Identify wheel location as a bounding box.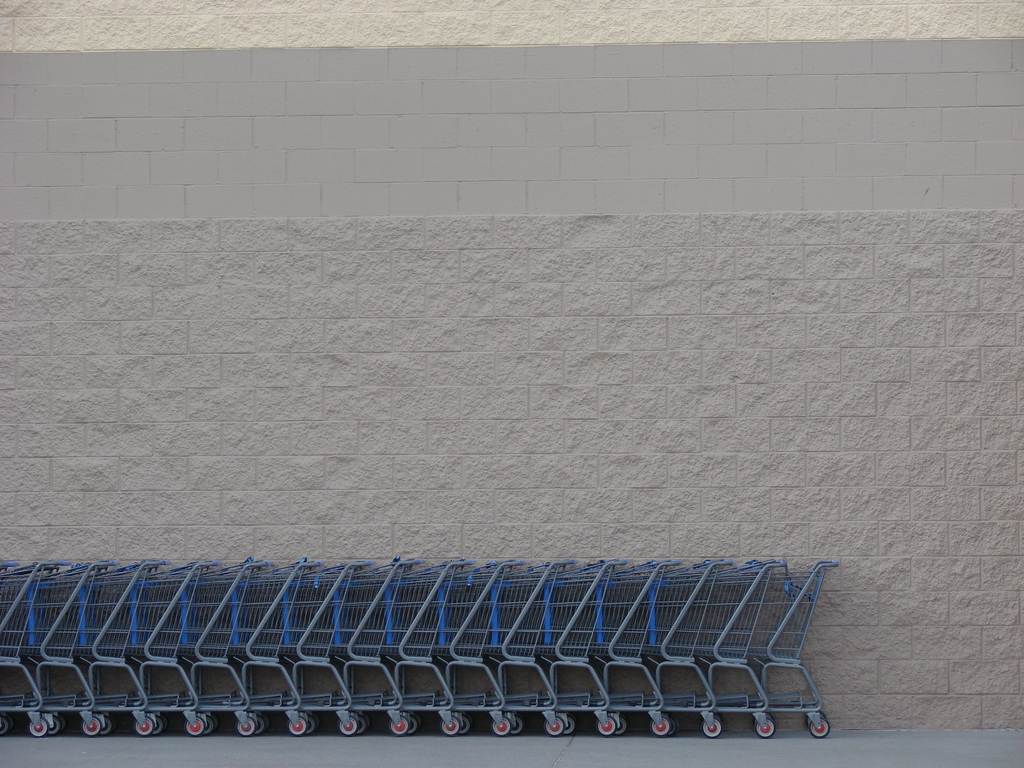
detection(340, 716, 357, 734).
